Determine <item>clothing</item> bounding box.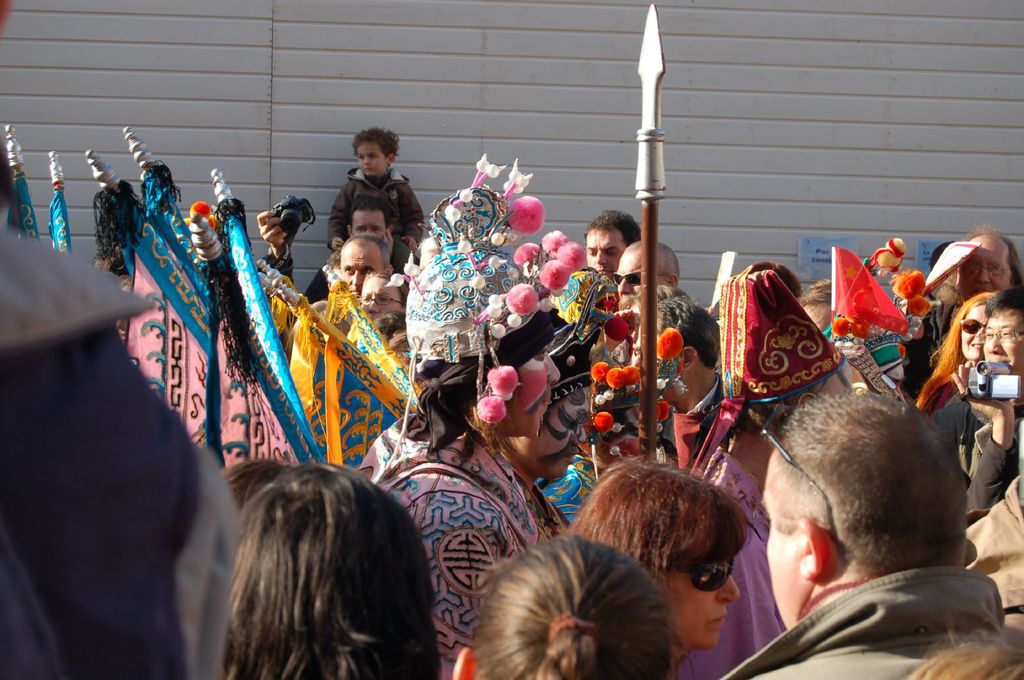
Determined: bbox=[934, 393, 1023, 512].
